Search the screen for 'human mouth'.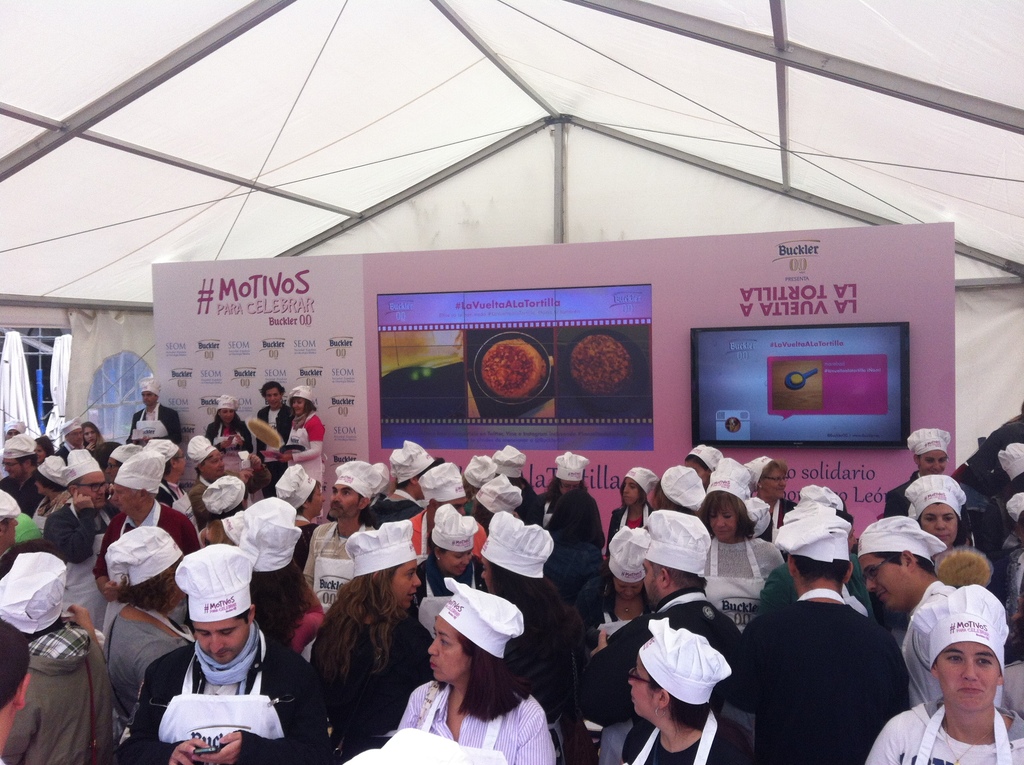
Found at (x1=714, y1=531, x2=725, y2=538).
